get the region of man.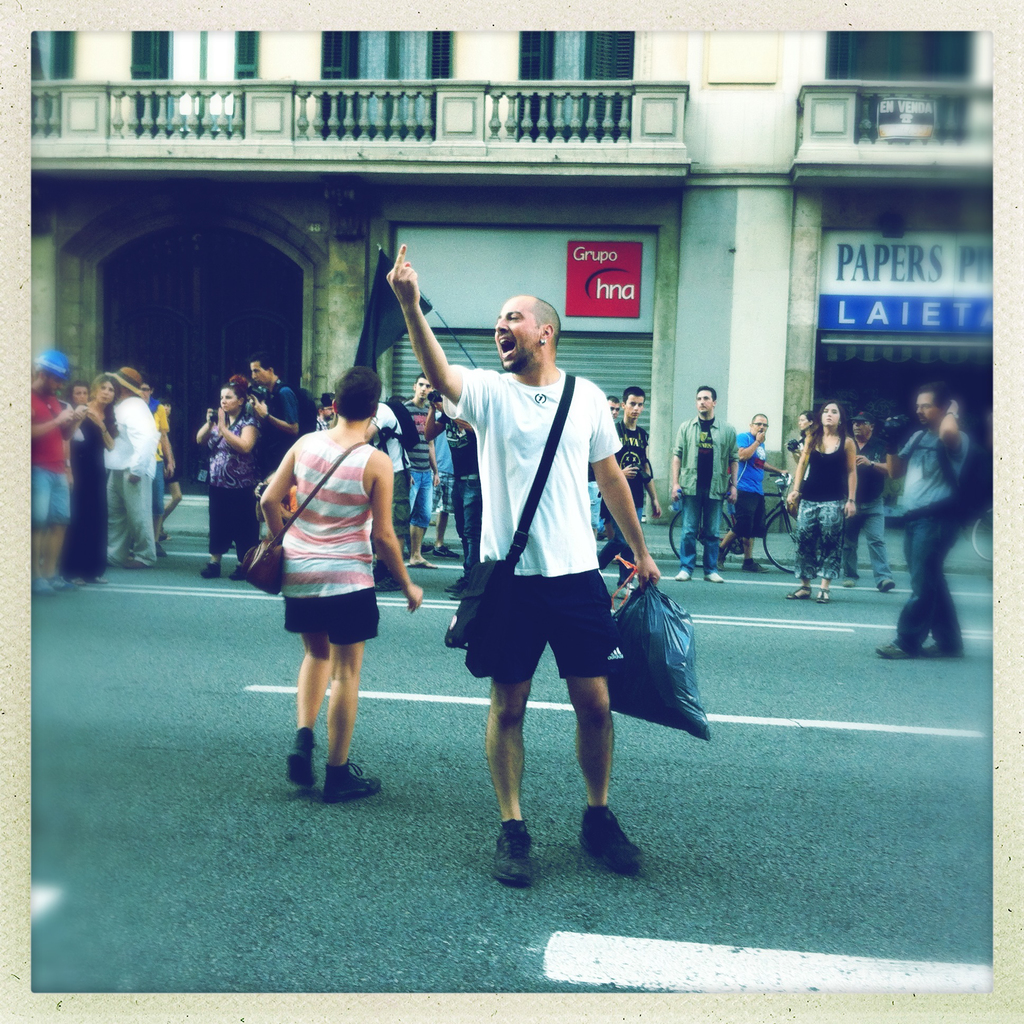
Rect(401, 376, 441, 566).
